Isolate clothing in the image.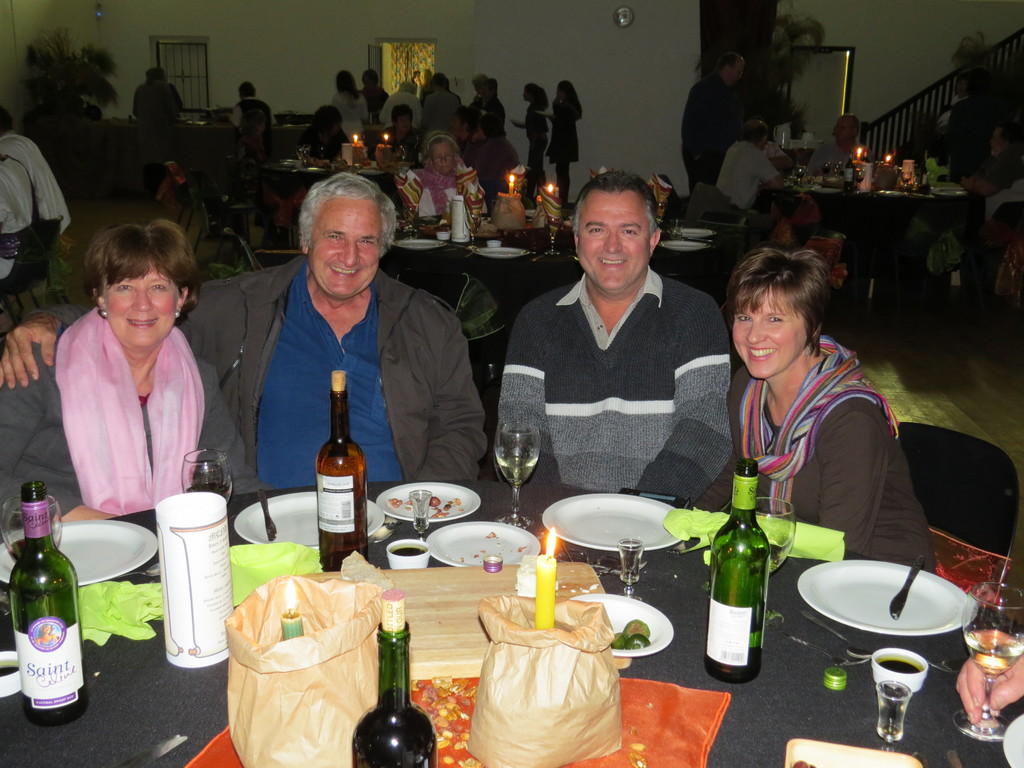
Isolated region: 130/74/184/124.
